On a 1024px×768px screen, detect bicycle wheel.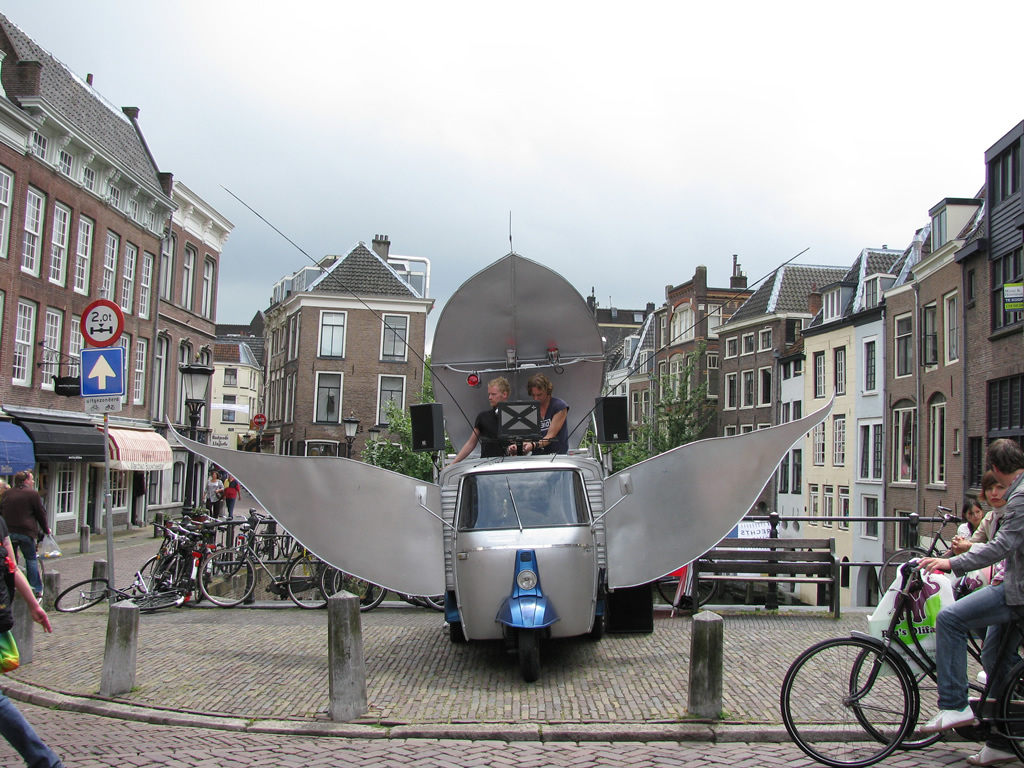
(x1=653, y1=558, x2=717, y2=610).
